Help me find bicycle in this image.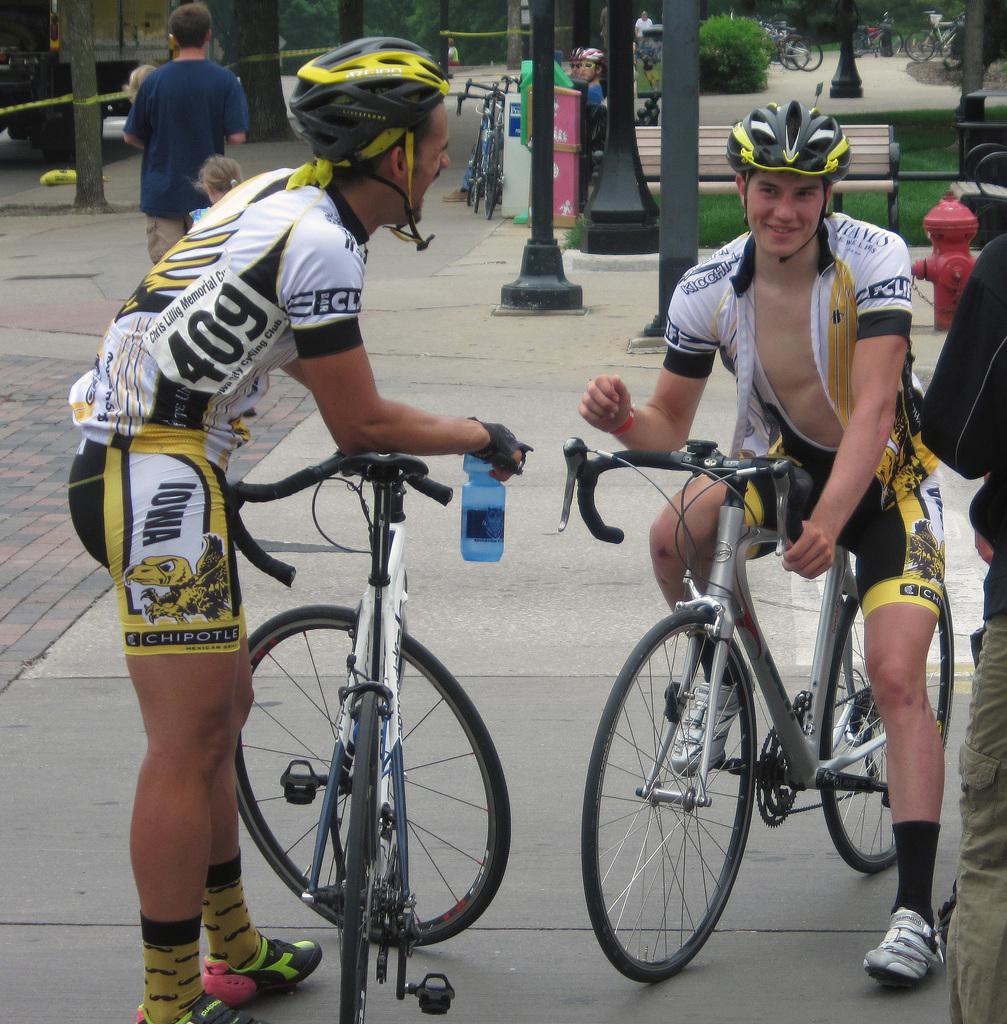
Found it: l=470, t=79, r=519, b=204.
